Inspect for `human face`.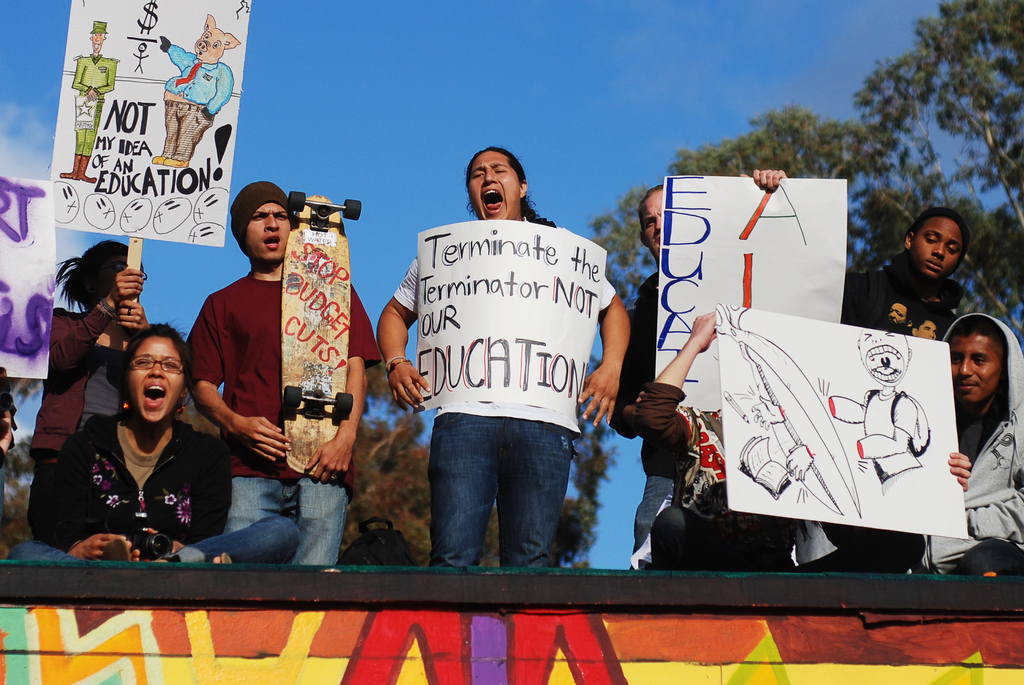
Inspection: <bbox>129, 336, 181, 422</bbox>.
